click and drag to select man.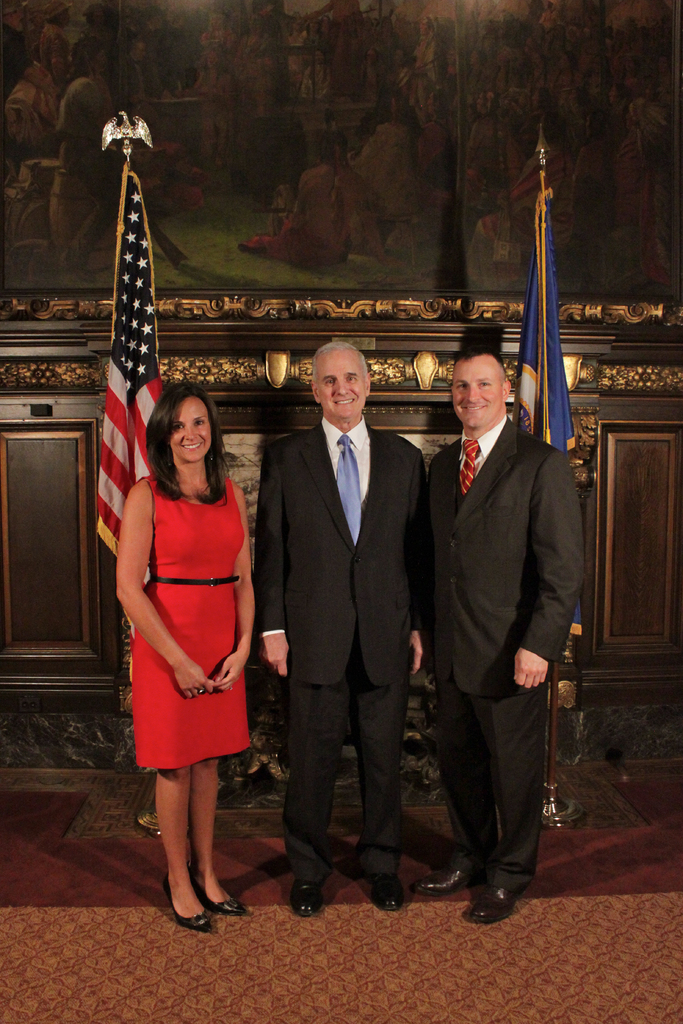
Selection: (left=242, top=330, right=441, bottom=927).
